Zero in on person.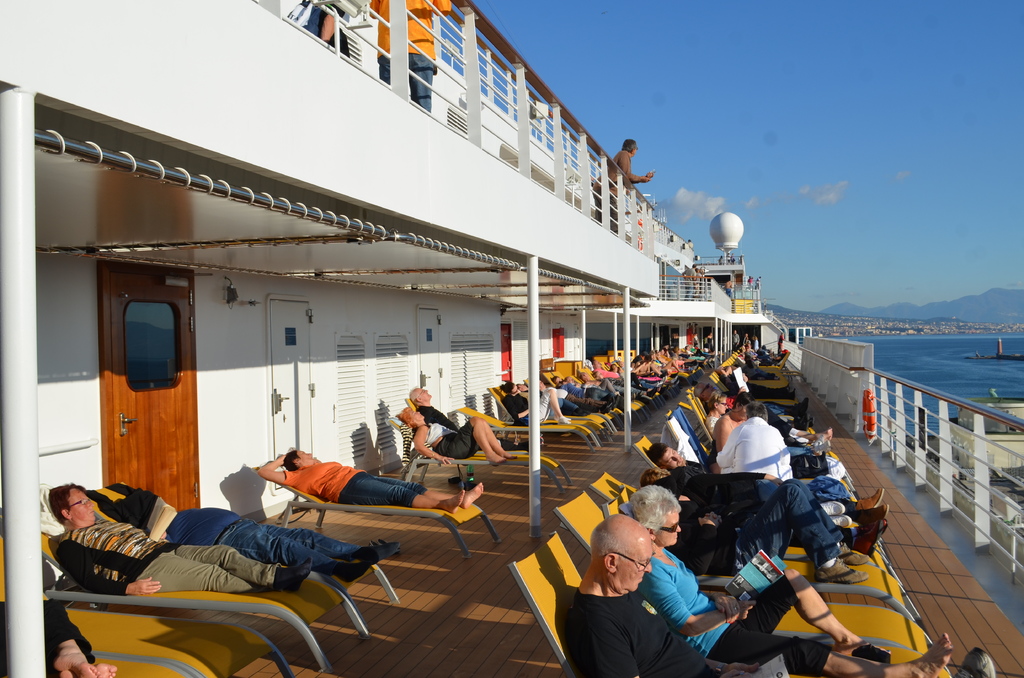
Zeroed in: (left=75, top=486, right=403, bottom=588).
